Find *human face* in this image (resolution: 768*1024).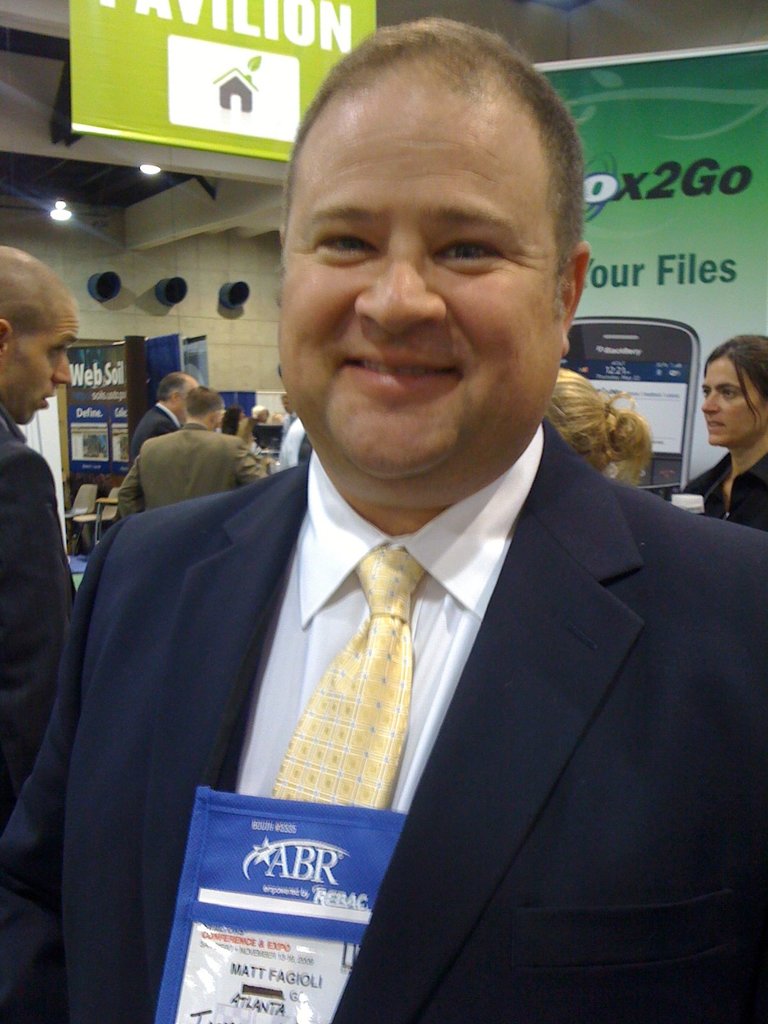
x1=8, y1=305, x2=82, y2=424.
